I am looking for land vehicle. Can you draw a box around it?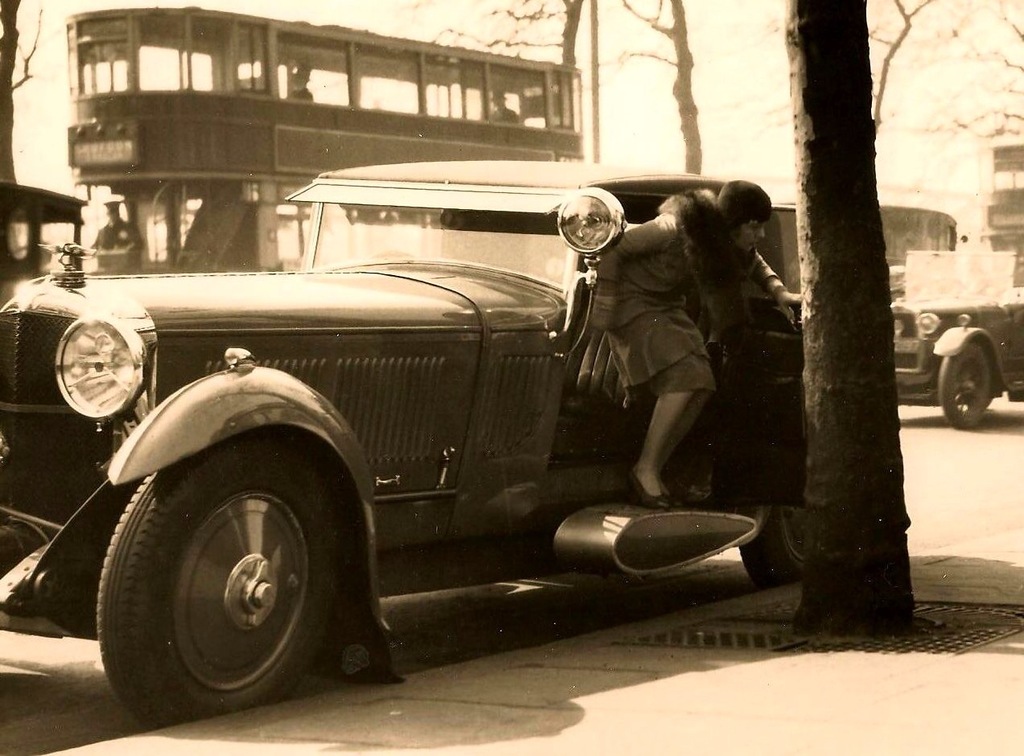
Sure, the bounding box is (888,286,1023,430).
